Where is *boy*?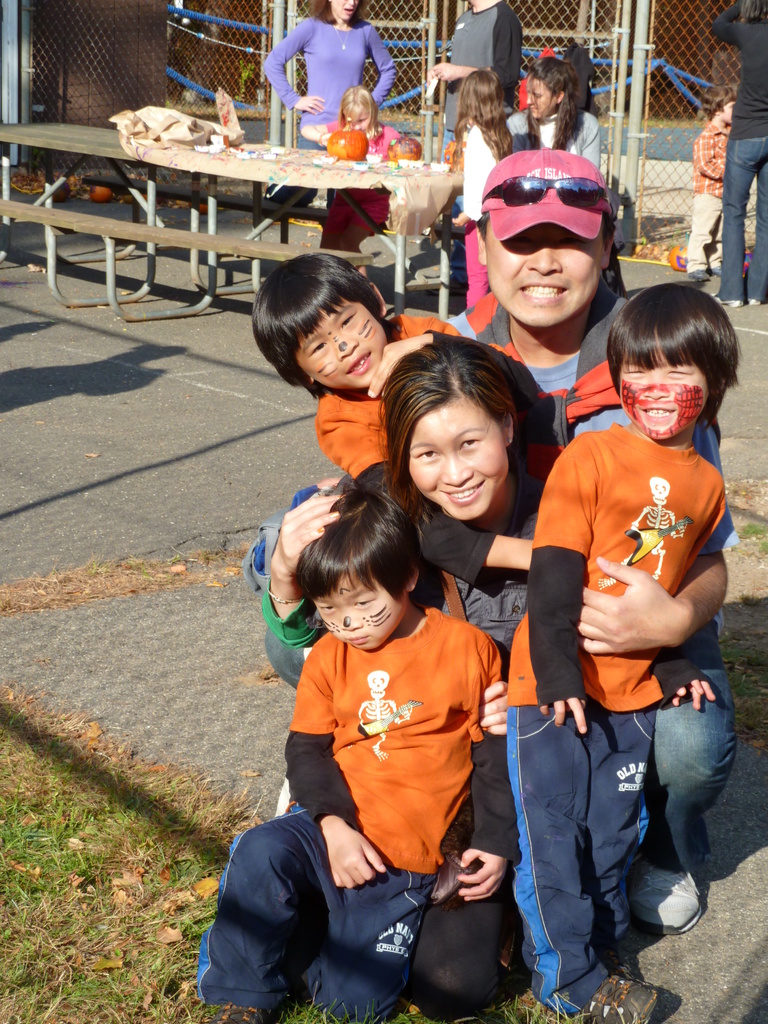
BBox(197, 478, 510, 1023).
